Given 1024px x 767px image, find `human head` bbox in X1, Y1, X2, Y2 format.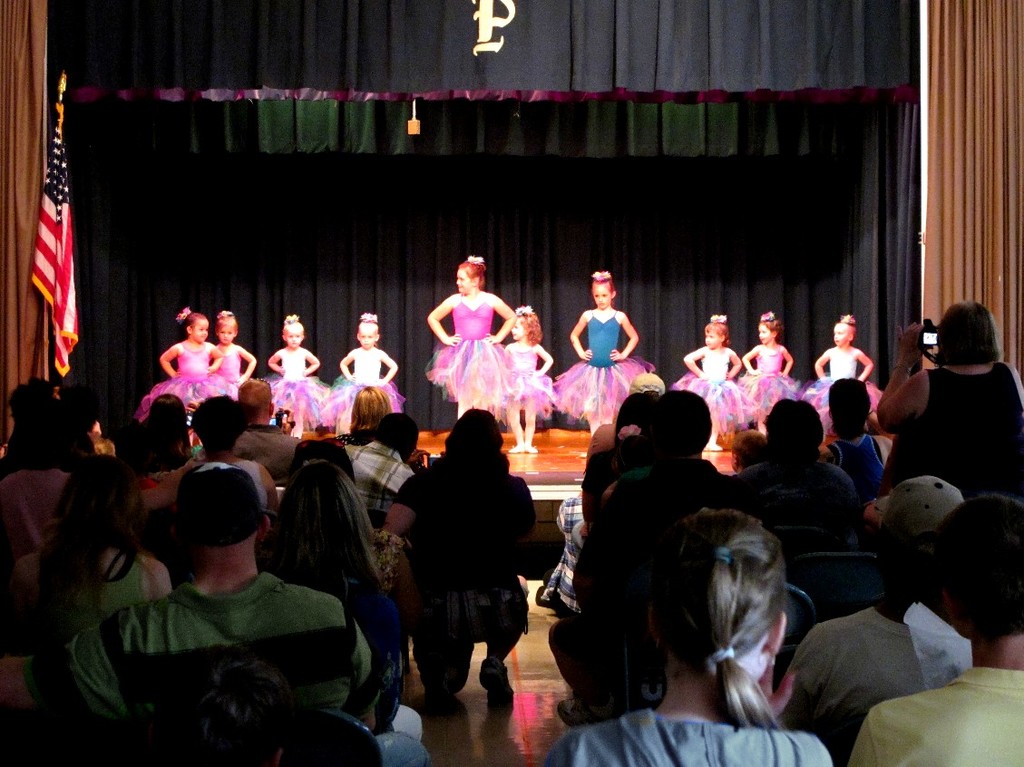
57, 453, 138, 538.
